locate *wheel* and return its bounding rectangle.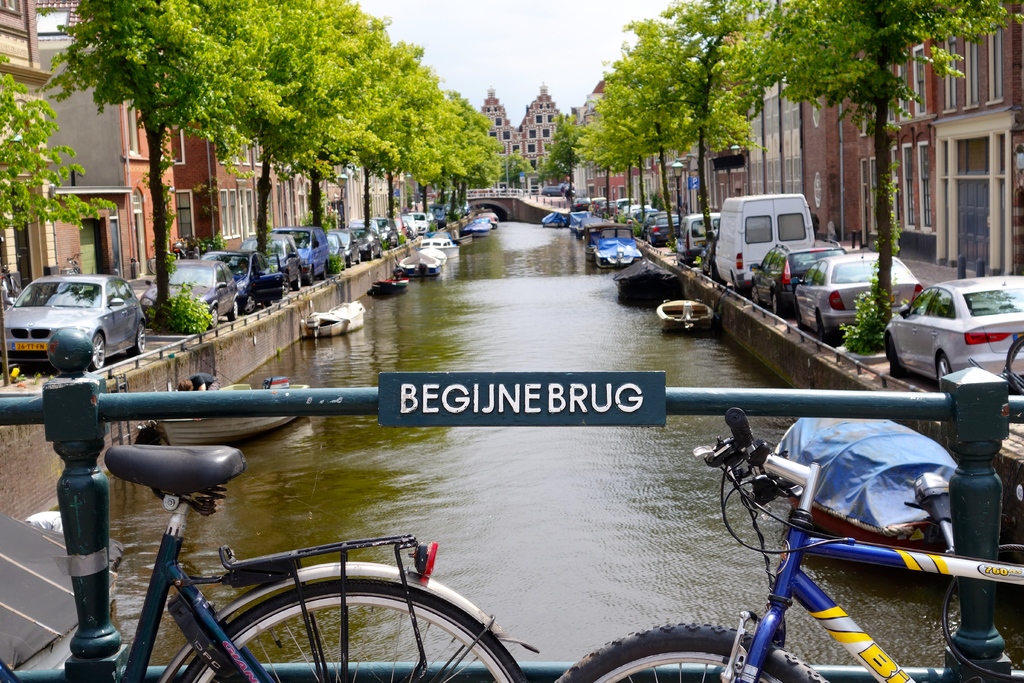
(x1=228, y1=300, x2=237, y2=320).
